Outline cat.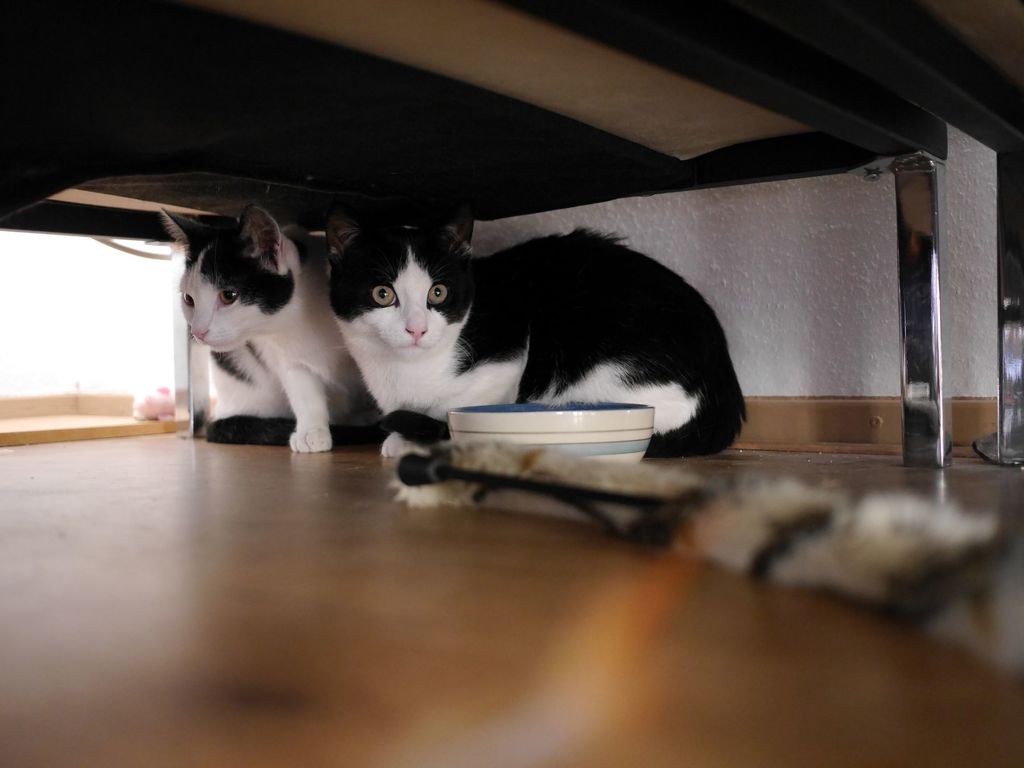
Outline: Rect(154, 197, 371, 450).
